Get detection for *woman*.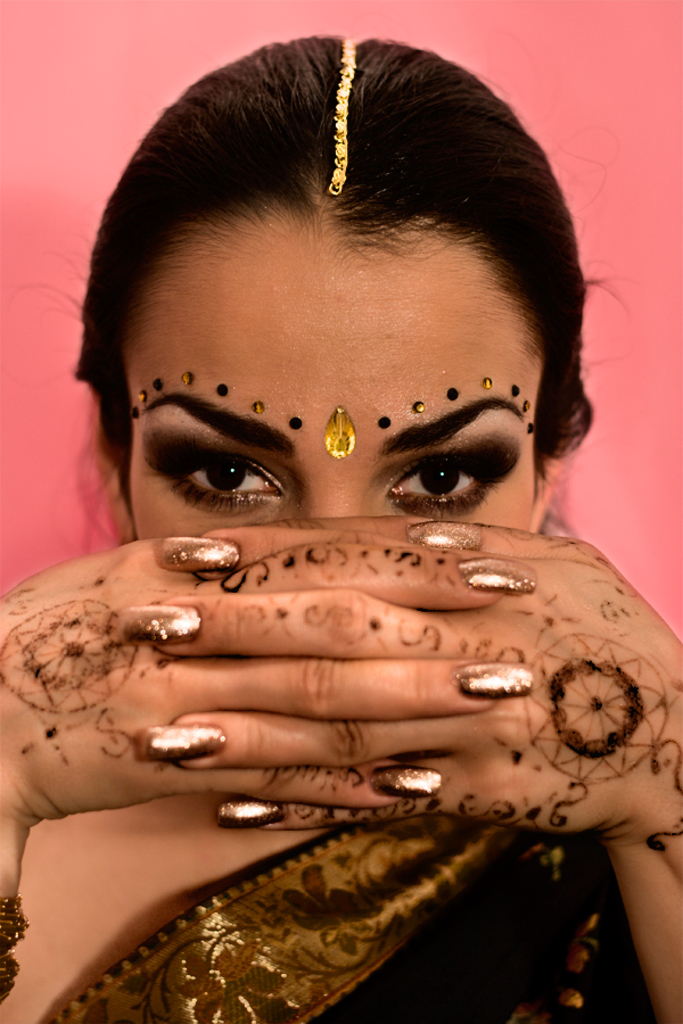
Detection: (left=0, top=30, right=682, bottom=1023).
